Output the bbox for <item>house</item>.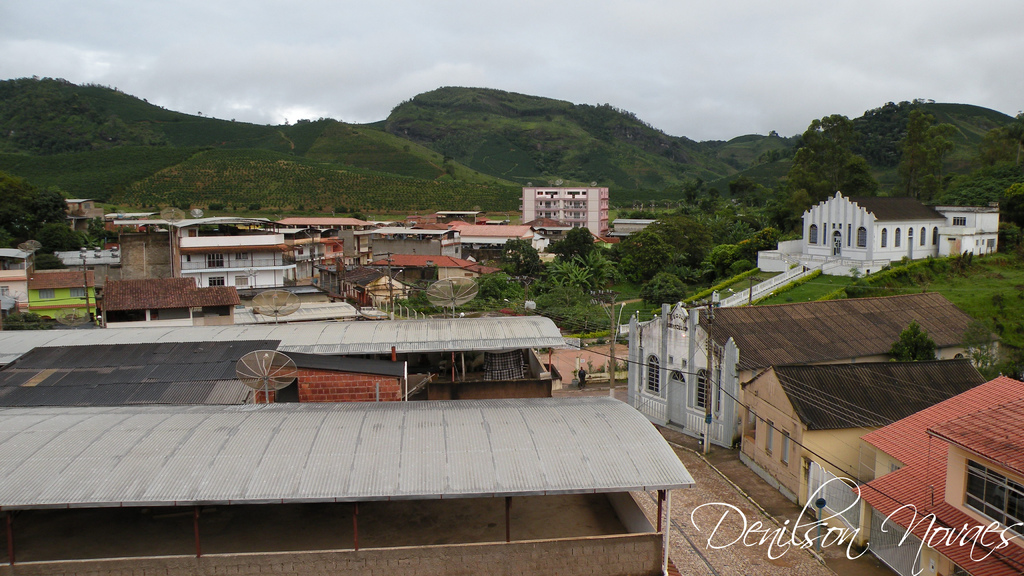
bbox=(115, 227, 179, 282).
